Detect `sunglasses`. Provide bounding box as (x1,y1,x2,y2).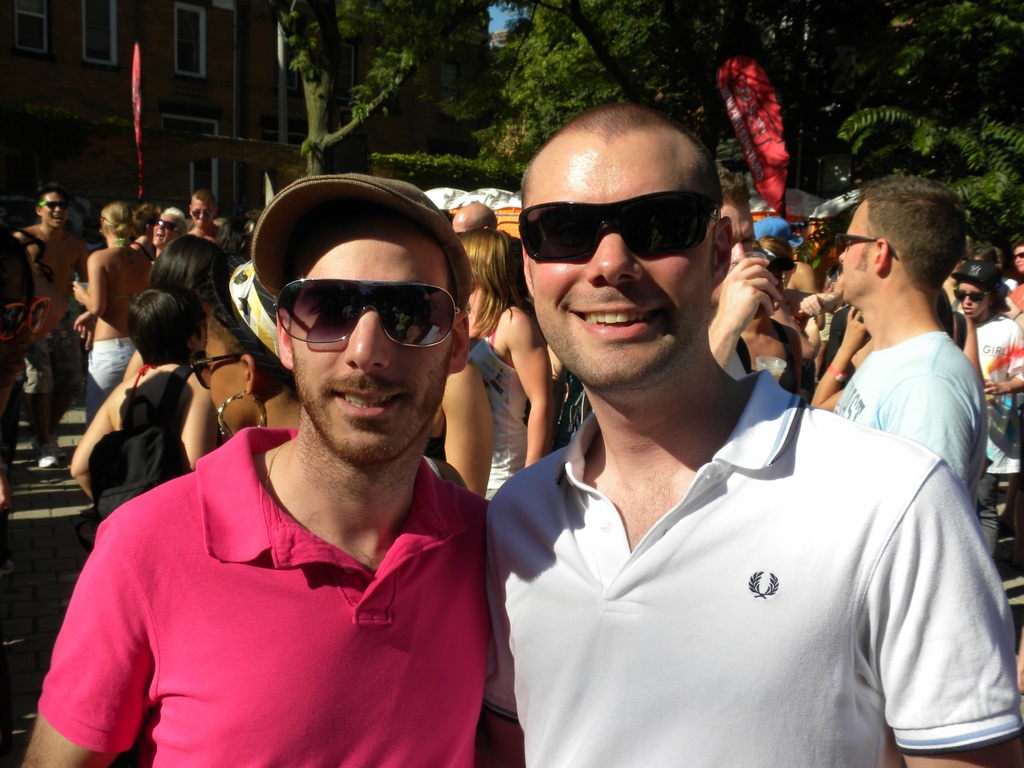
(953,289,991,303).
